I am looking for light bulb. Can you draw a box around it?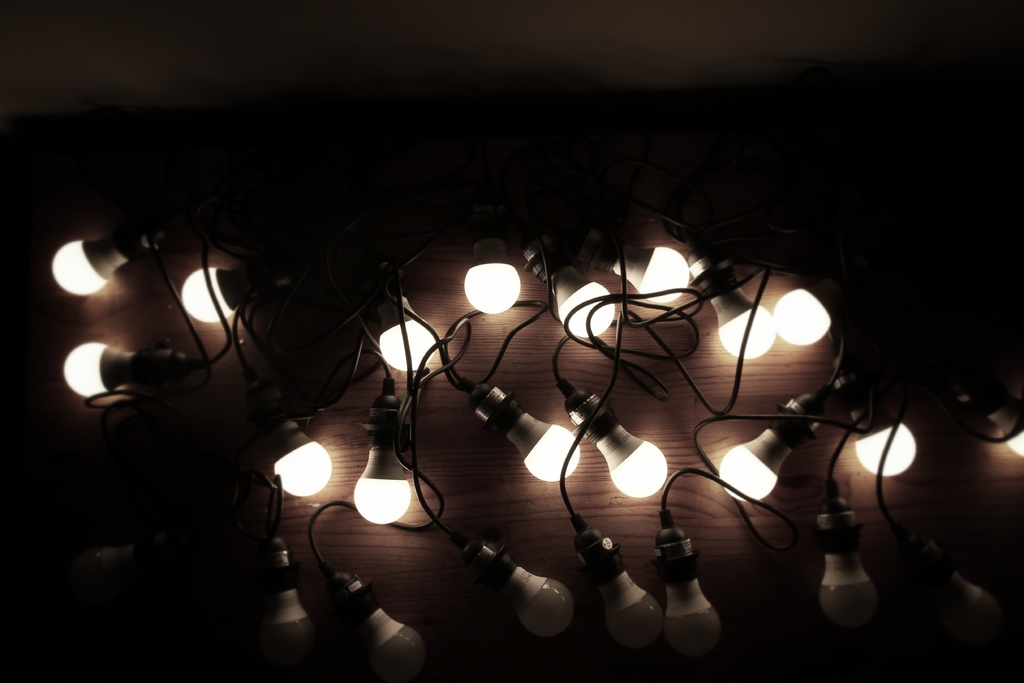
Sure, the bounding box is 596,242,692,303.
